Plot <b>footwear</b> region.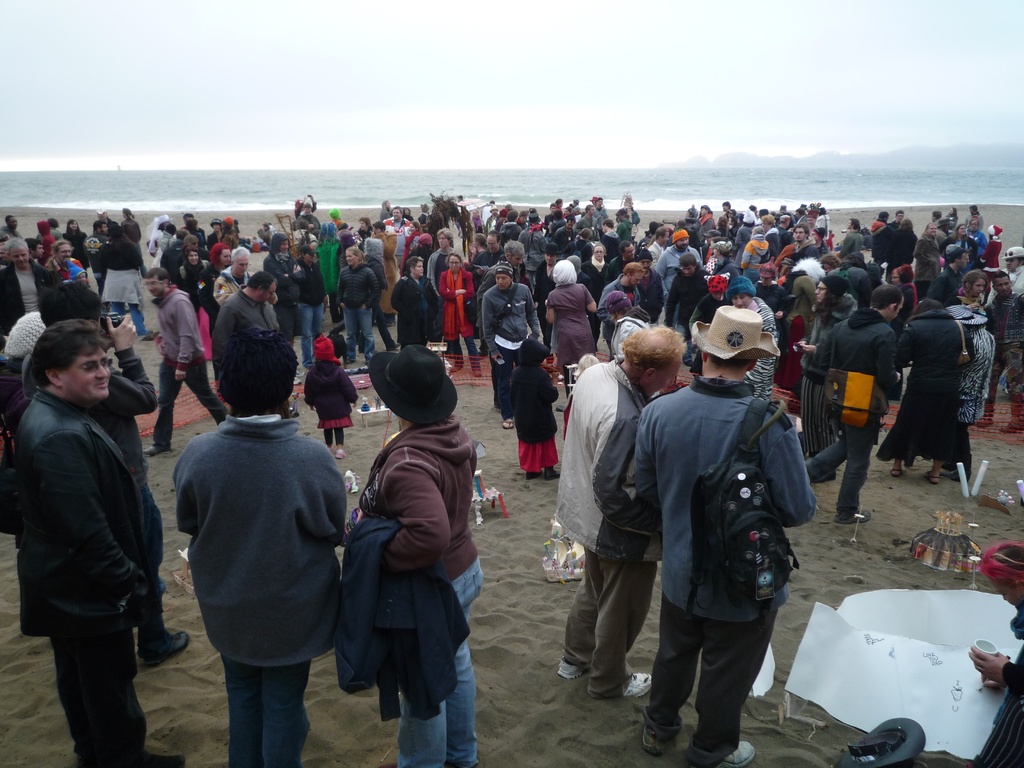
Plotted at x1=637 y1=724 x2=669 y2=753.
